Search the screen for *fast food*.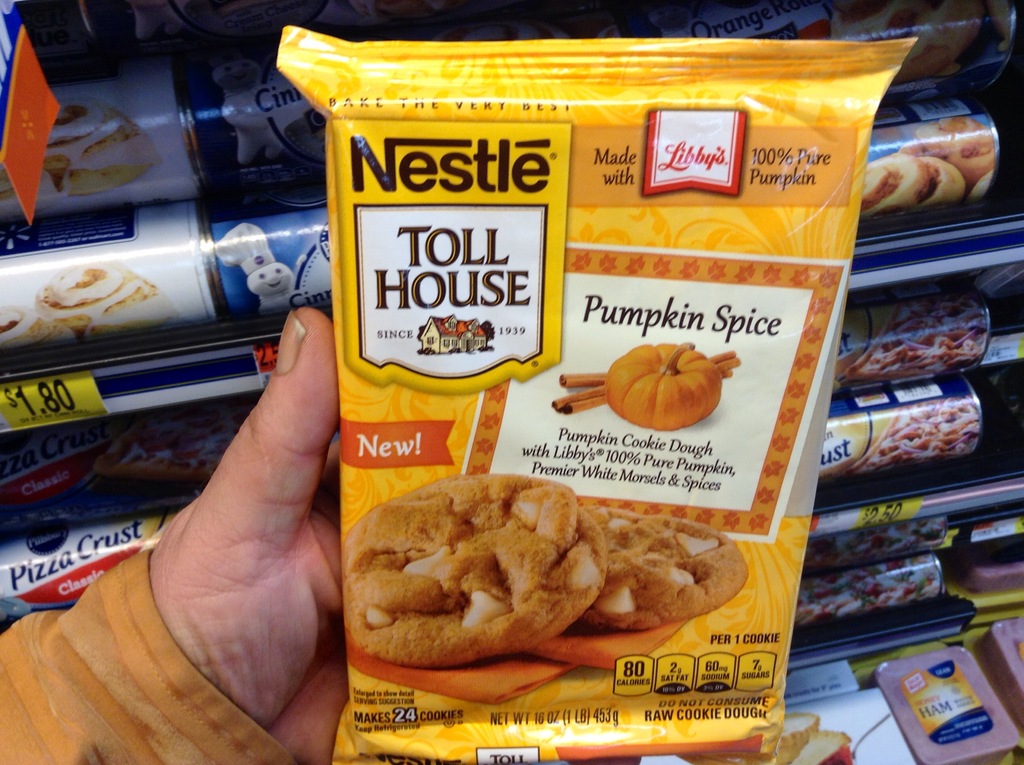
Found at [left=342, top=473, right=609, bottom=666].
